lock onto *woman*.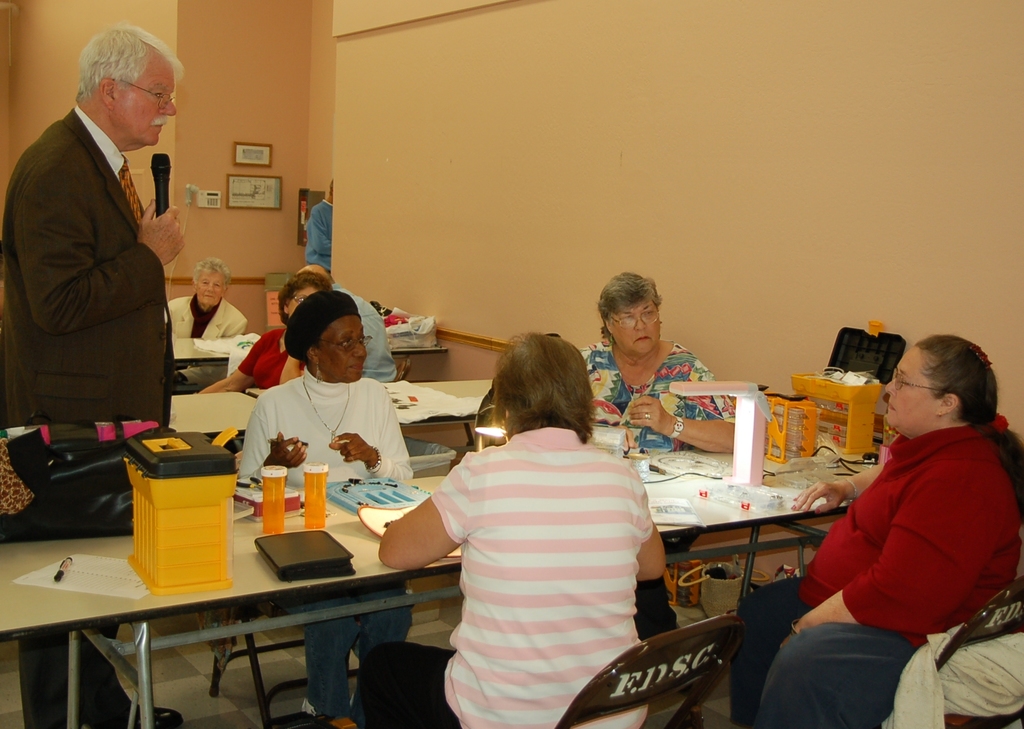
Locked: {"left": 166, "top": 255, "right": 248, "bottom": 341}.
